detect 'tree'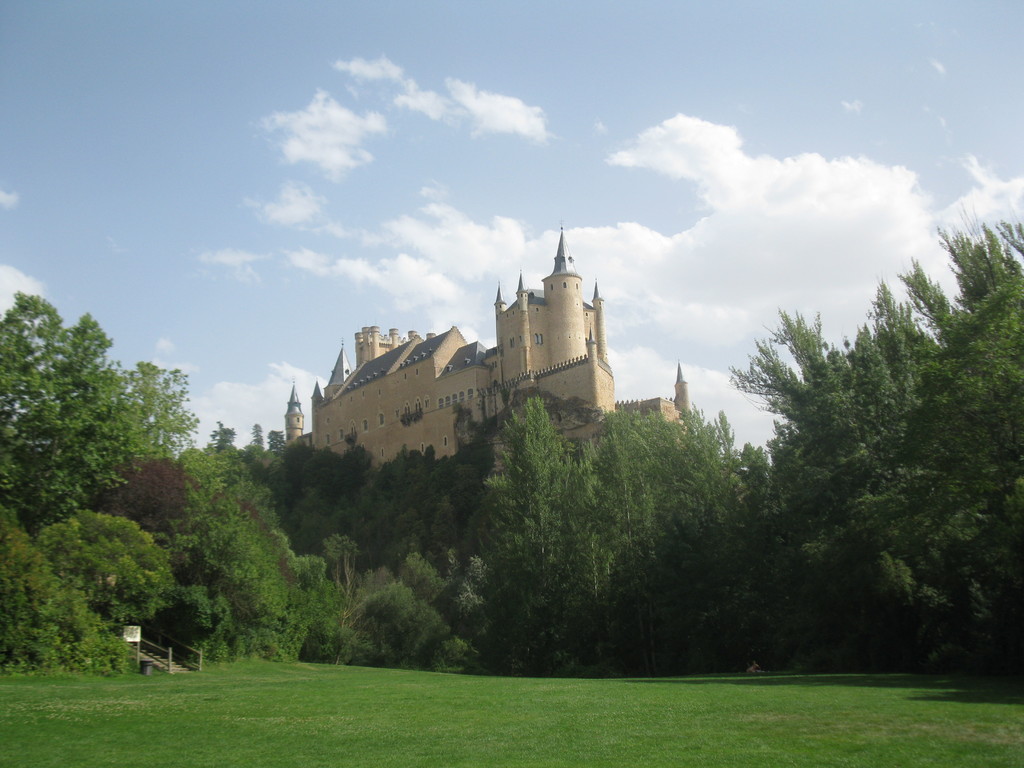
detection(852, 319, 913, 441)
